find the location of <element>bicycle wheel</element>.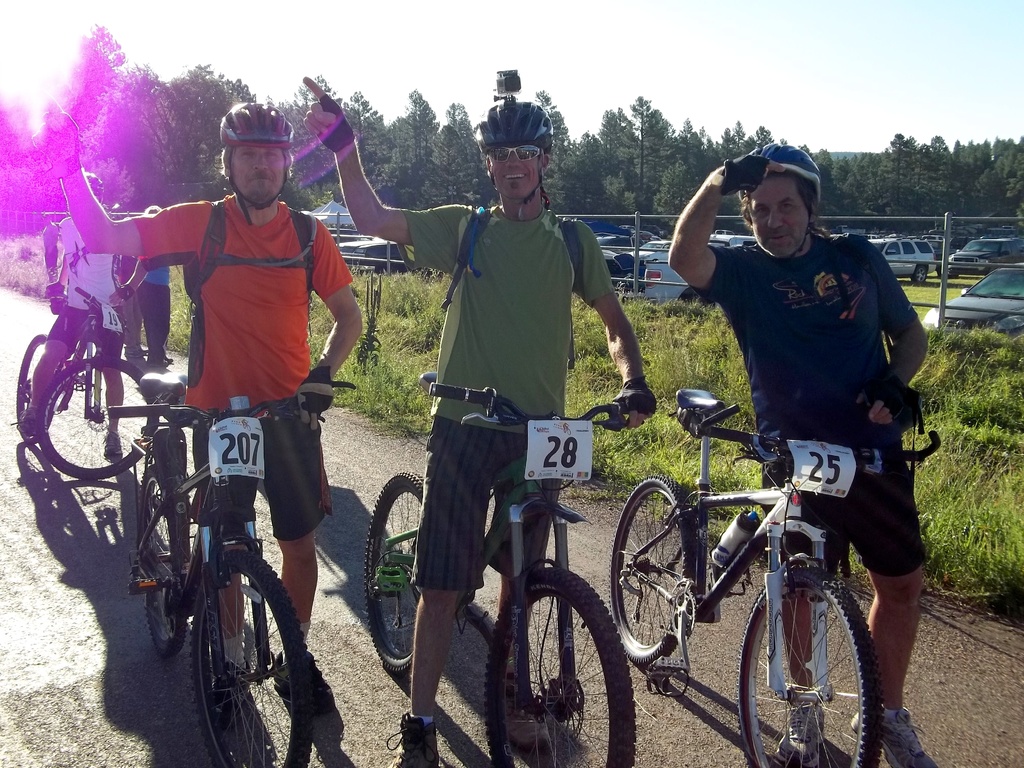
Location: (left=483, top=563, right=637, bottom=767).
